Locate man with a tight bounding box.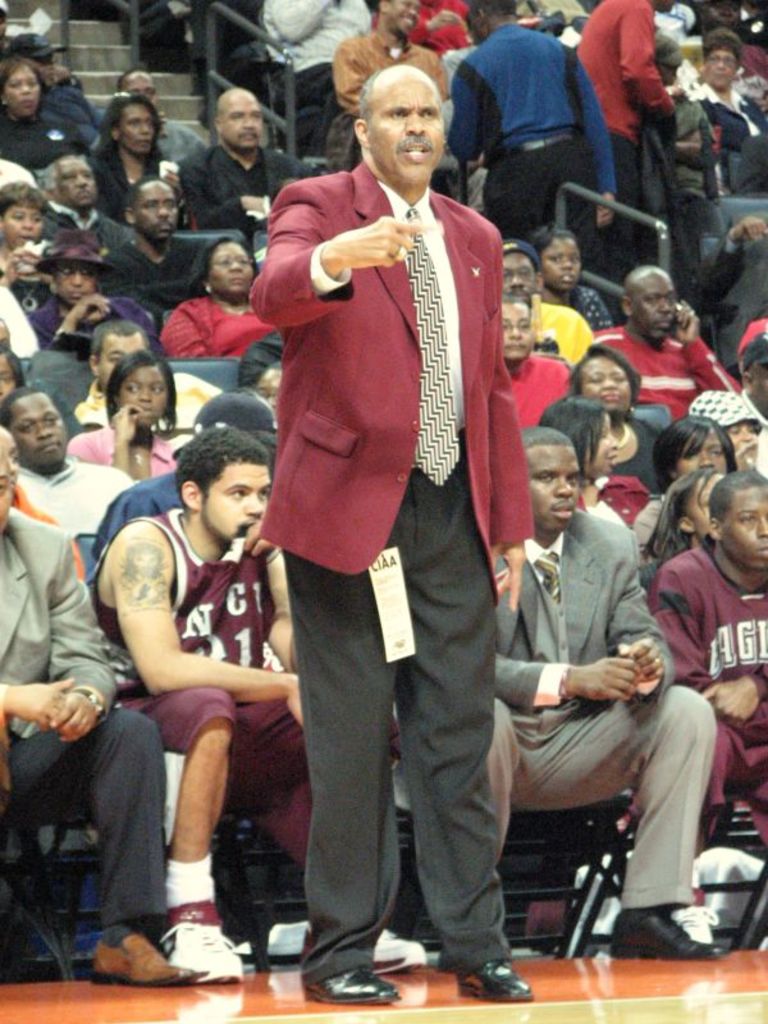
{"left": 568, "top": 0, "right": 681, "bottom": 275}.
